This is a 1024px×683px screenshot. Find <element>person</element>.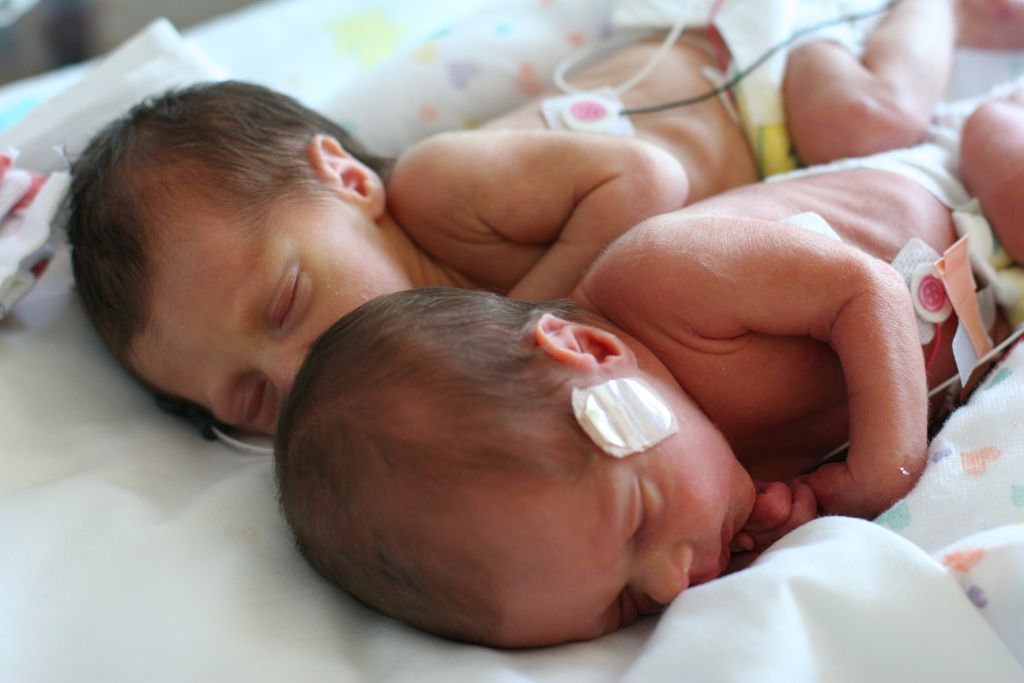
Bounding box: bbox=[276, 86, 1023, 663].
